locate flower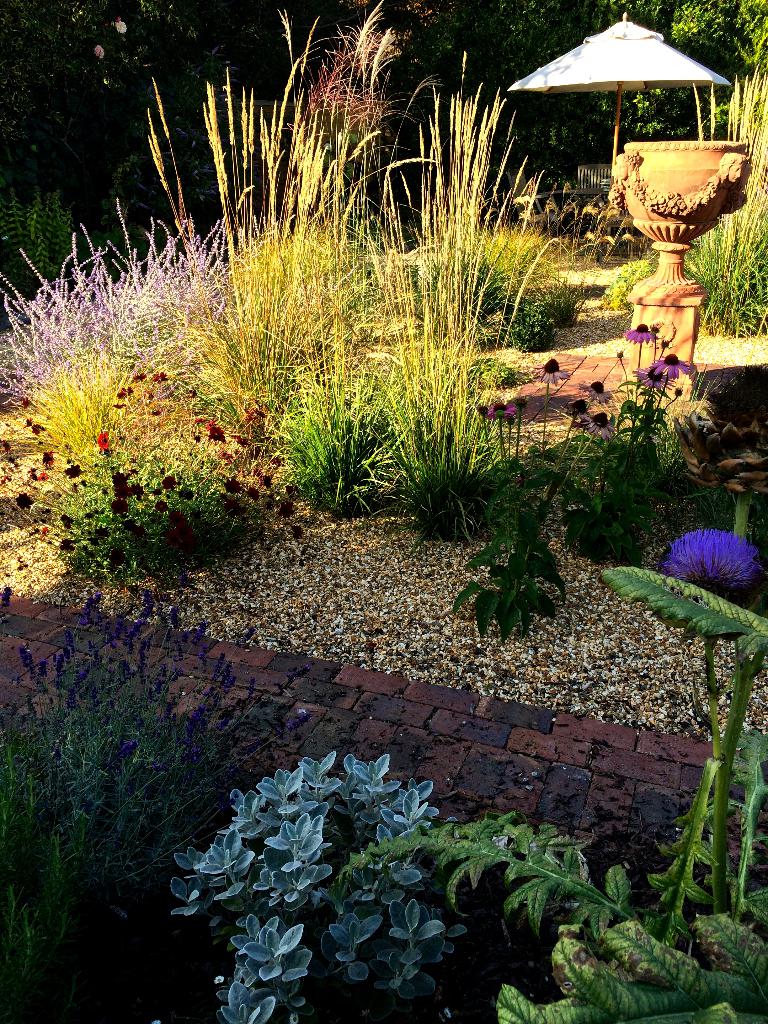
[x1=583, y1=410, x2=620, y2=441]
